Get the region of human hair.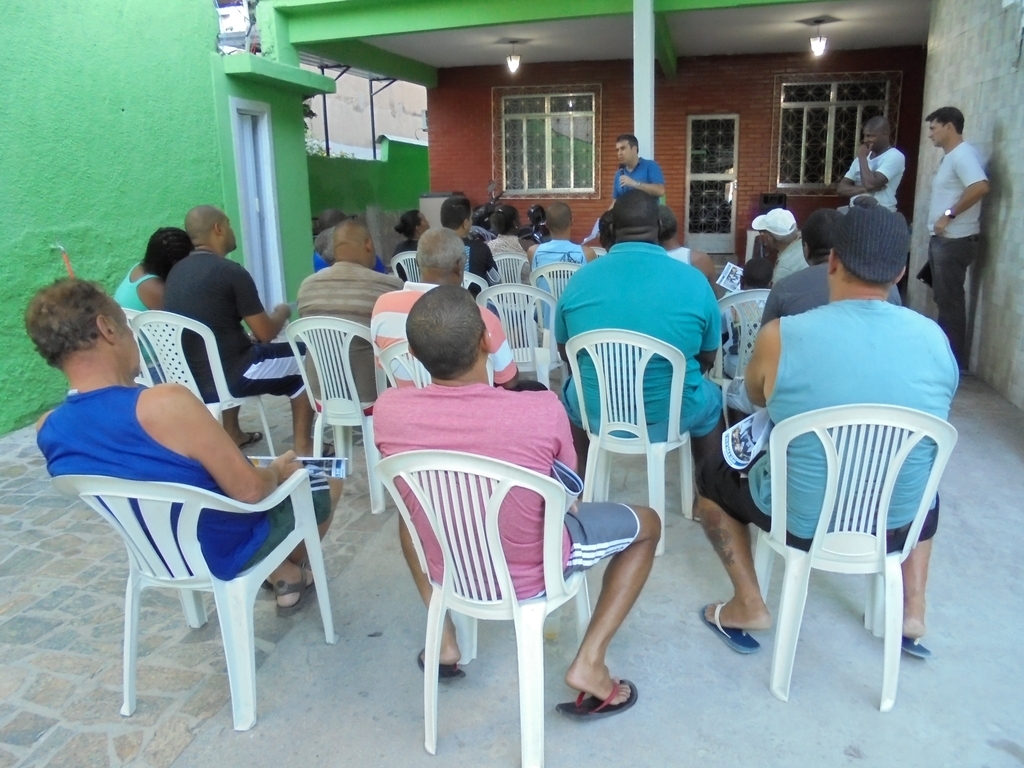
l=925, t=109, r=962, b=125.
